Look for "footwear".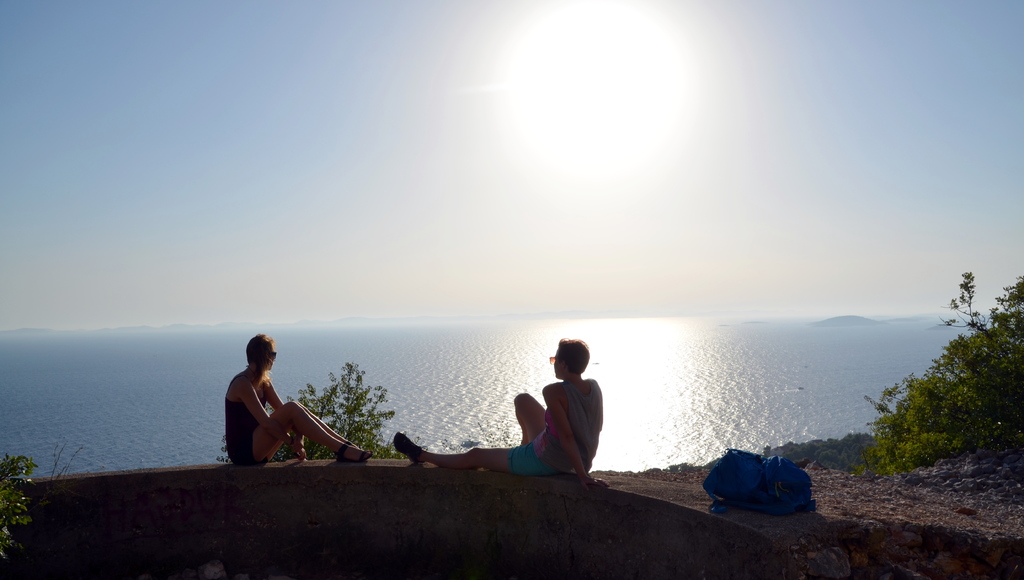
Found: l=392, t=429, r=422, b=459.
